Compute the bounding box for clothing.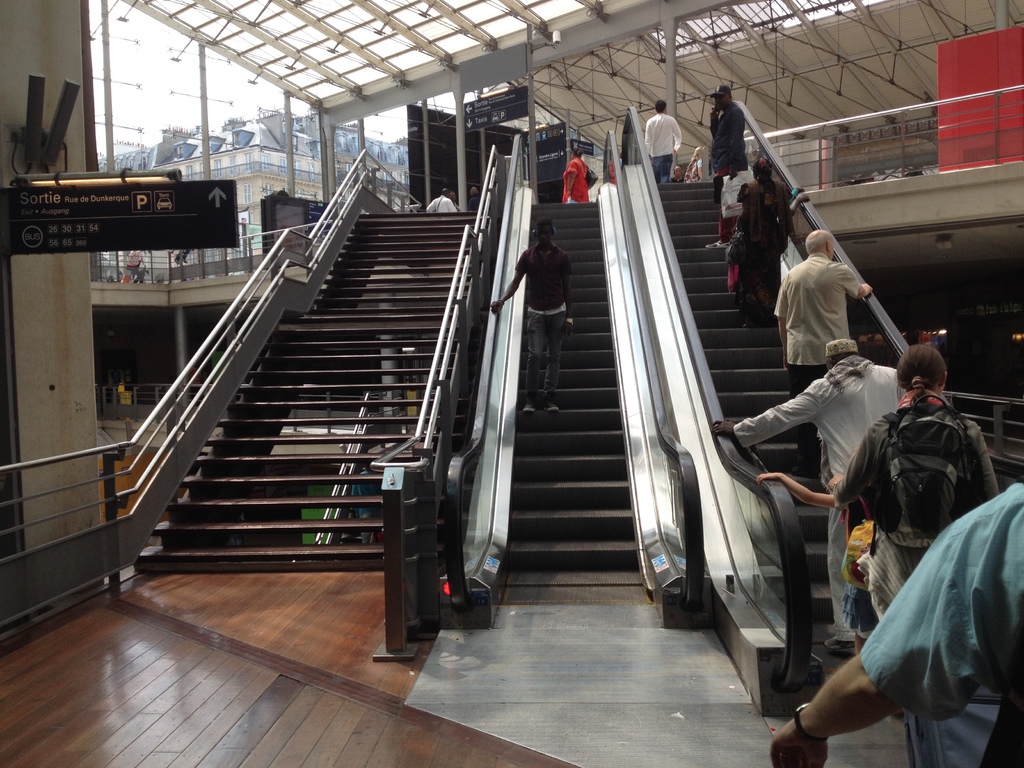
515/238/571/403.
